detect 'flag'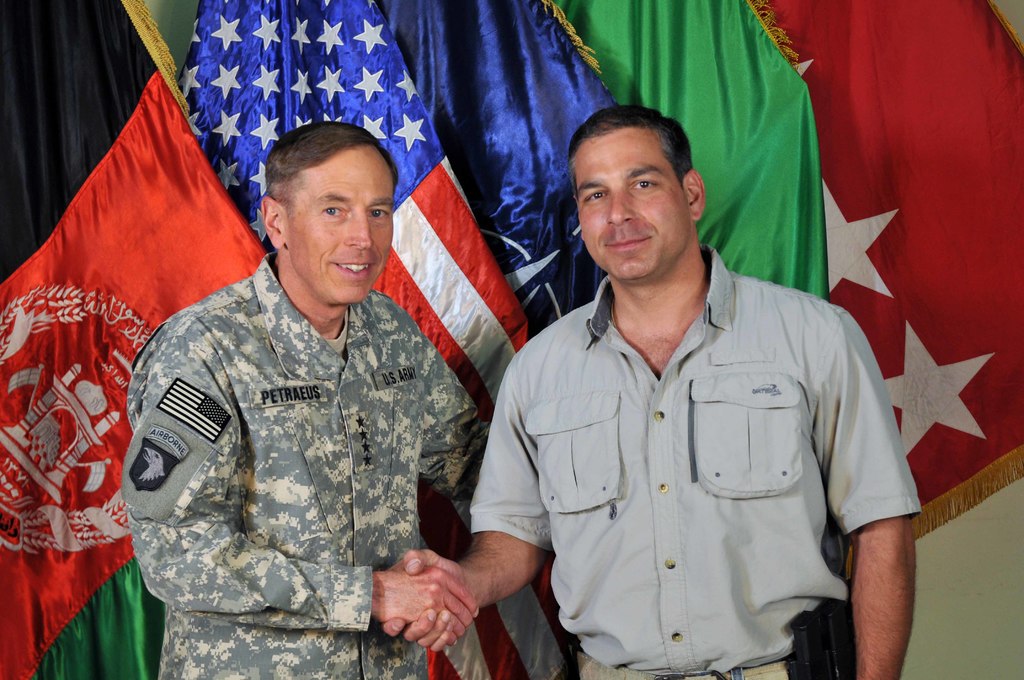
BBox(0, 0, 268, 679)
